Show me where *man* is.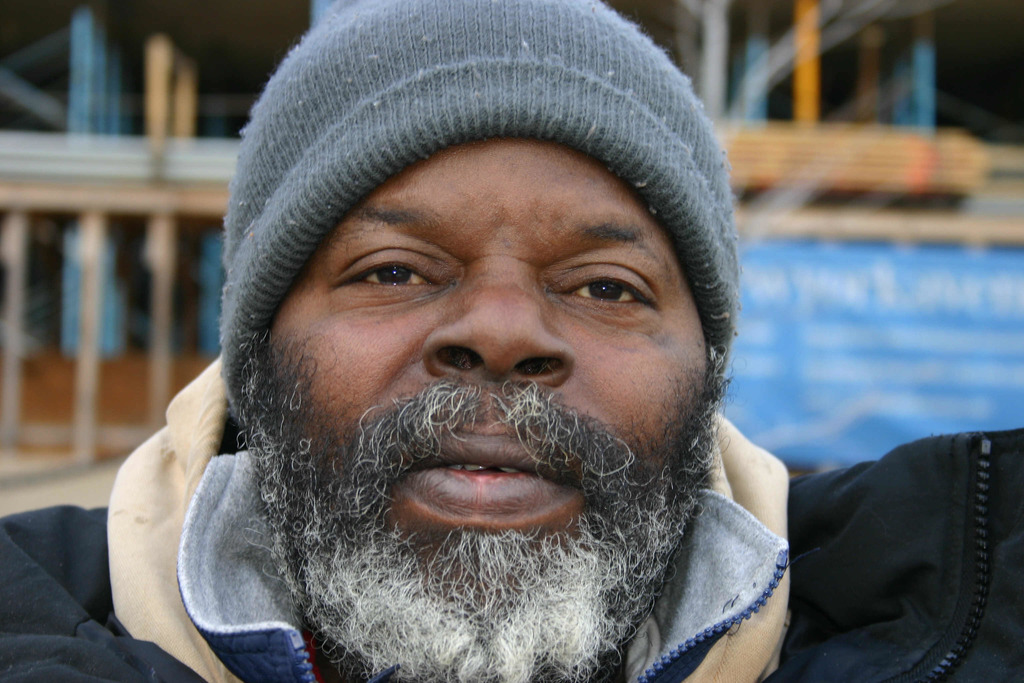
*man* is at l=0, t=134, r=1023, b=682.
